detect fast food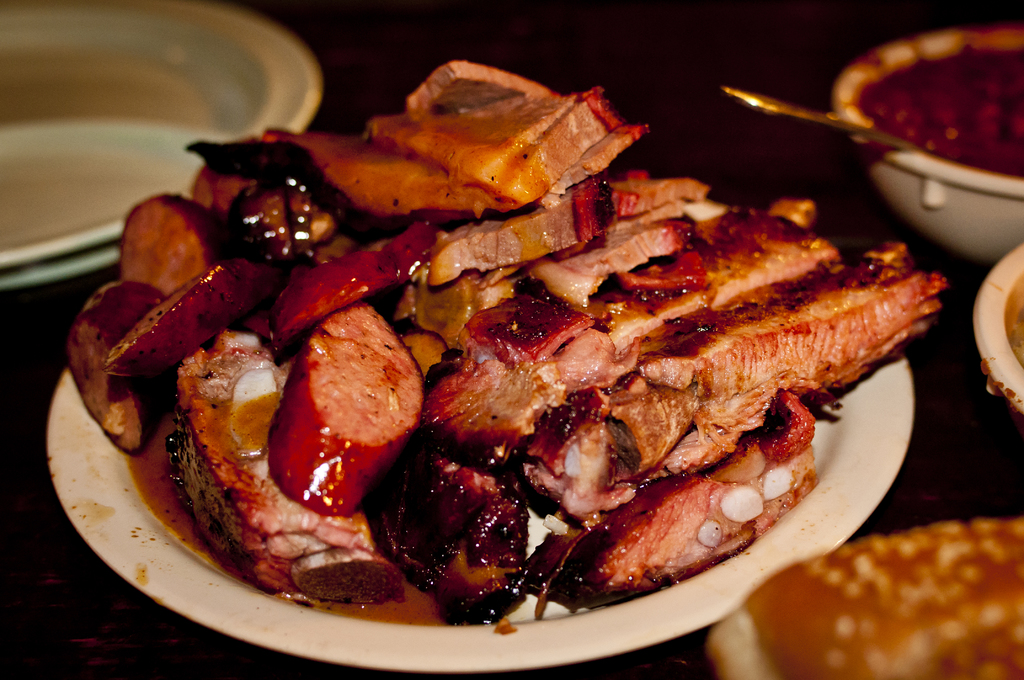
x1=259, y1=309, x2=431, y2=515
